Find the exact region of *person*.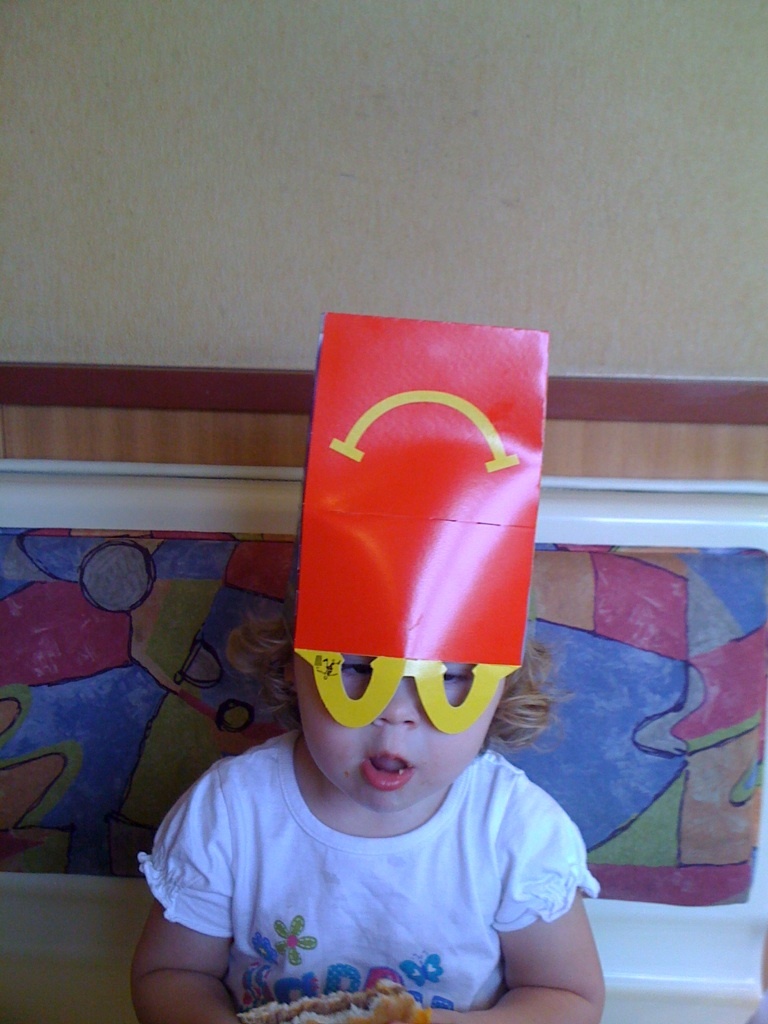
Exact region: [x1=146, y1=329, x2=610, y2=995].
